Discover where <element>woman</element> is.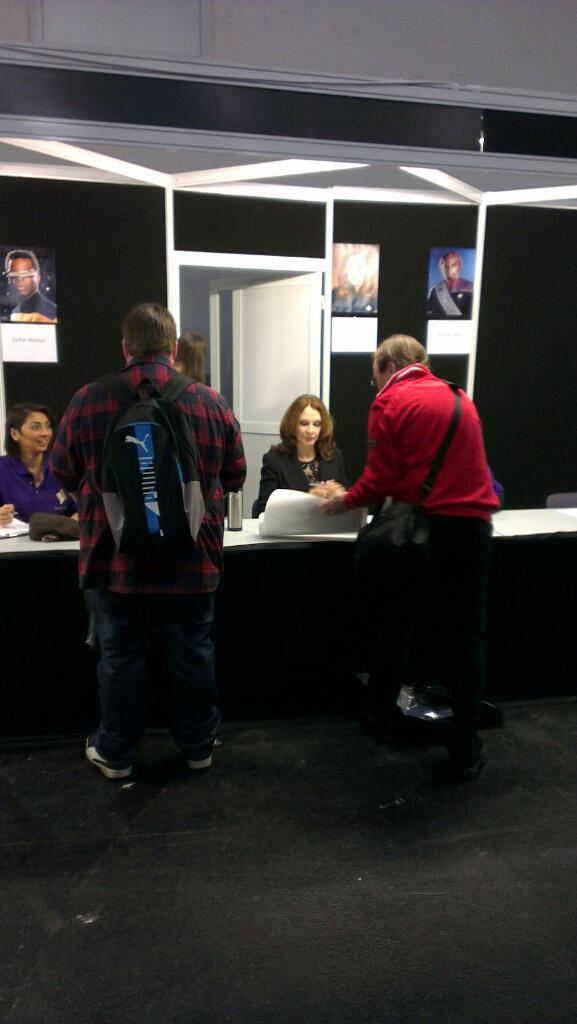
Discovered at (251, 380, 357, 526).
